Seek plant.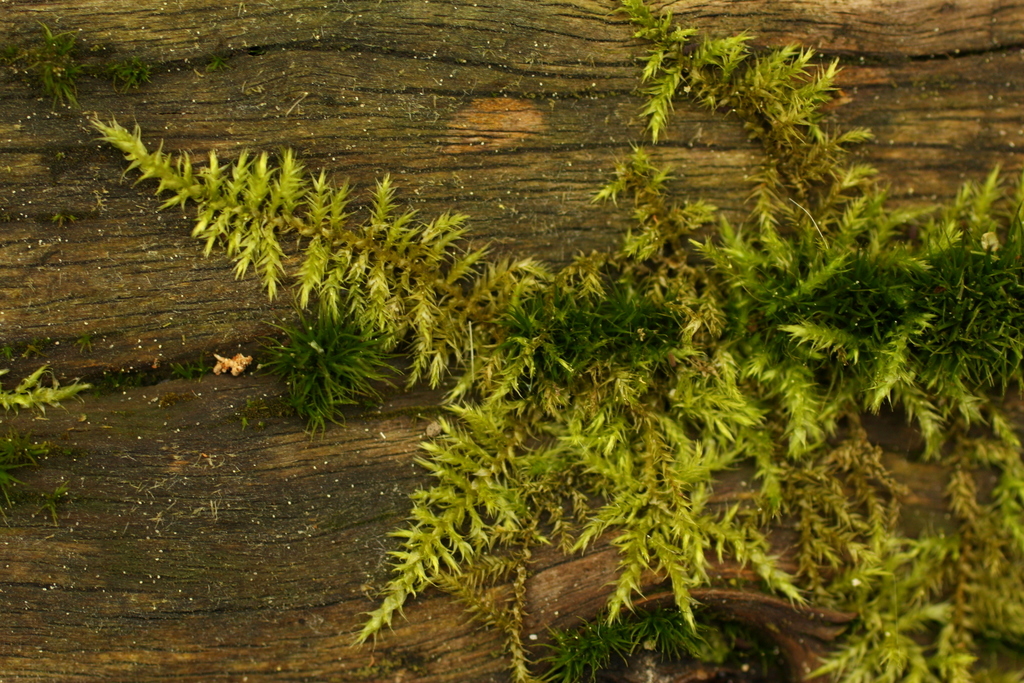
(x1=616, y1=0, x2=703, y2=58).
